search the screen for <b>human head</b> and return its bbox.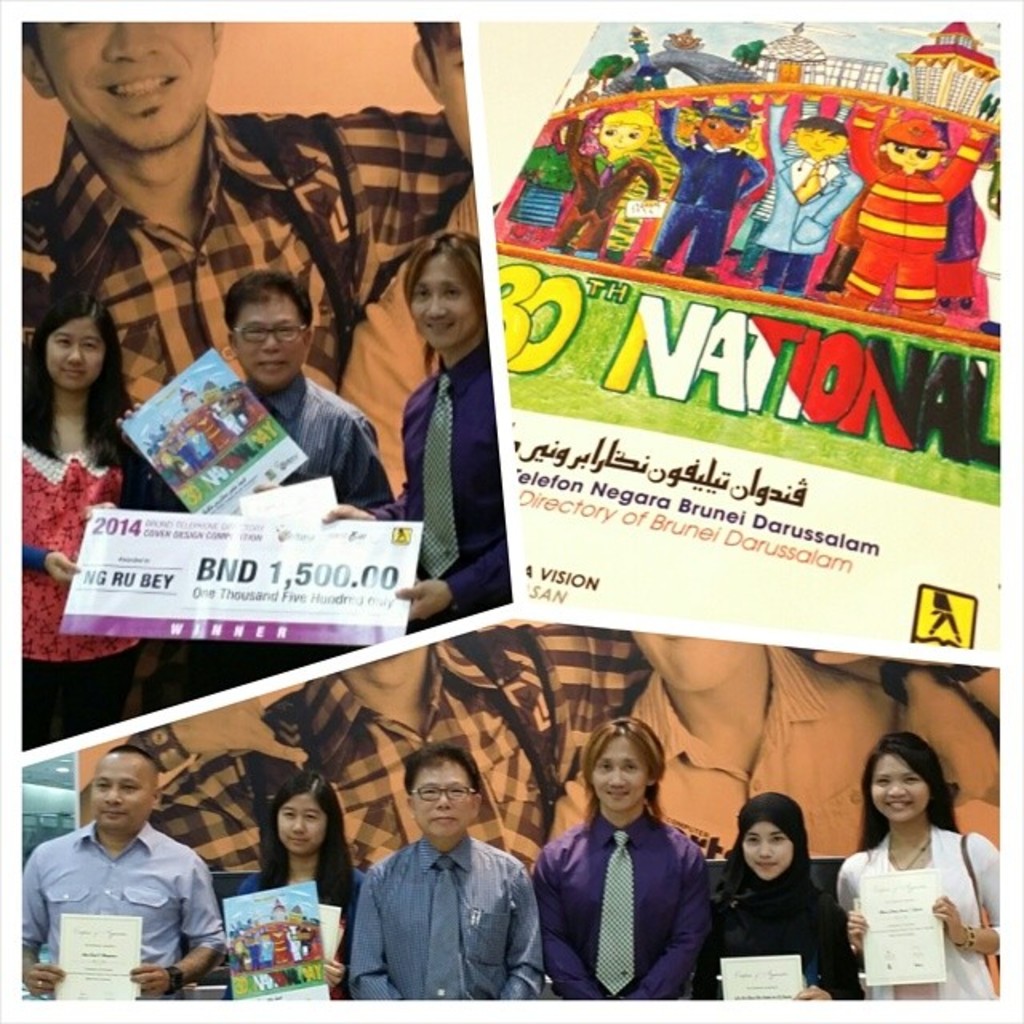
Found: (left=272, top=770, right=339, bottom=854).
